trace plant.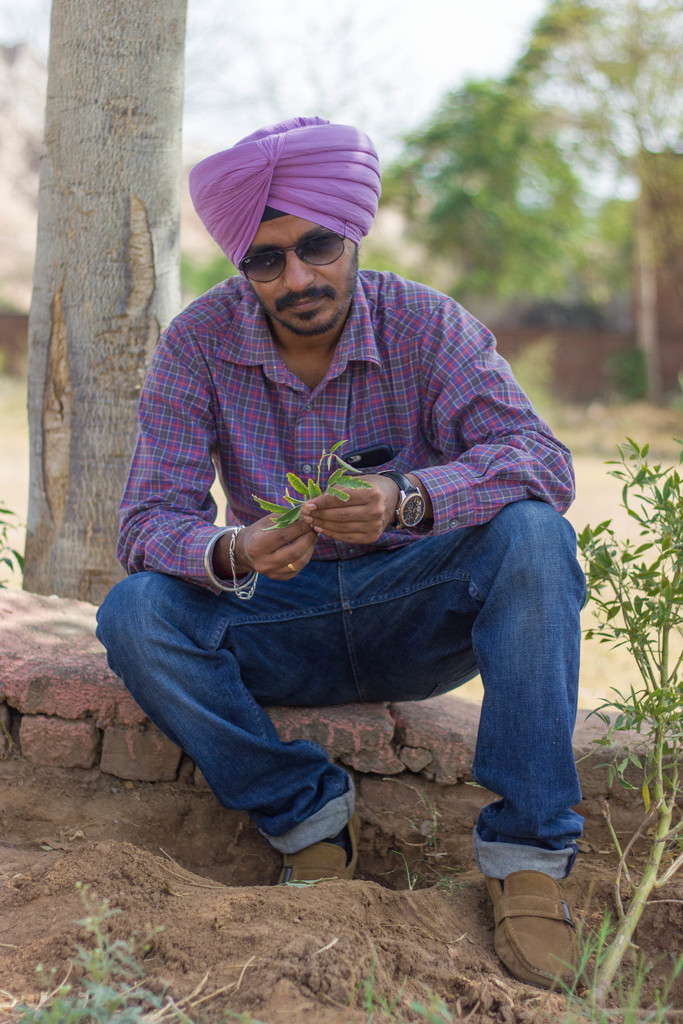
Traced to Rect(220, 1007, 265, 1023).
